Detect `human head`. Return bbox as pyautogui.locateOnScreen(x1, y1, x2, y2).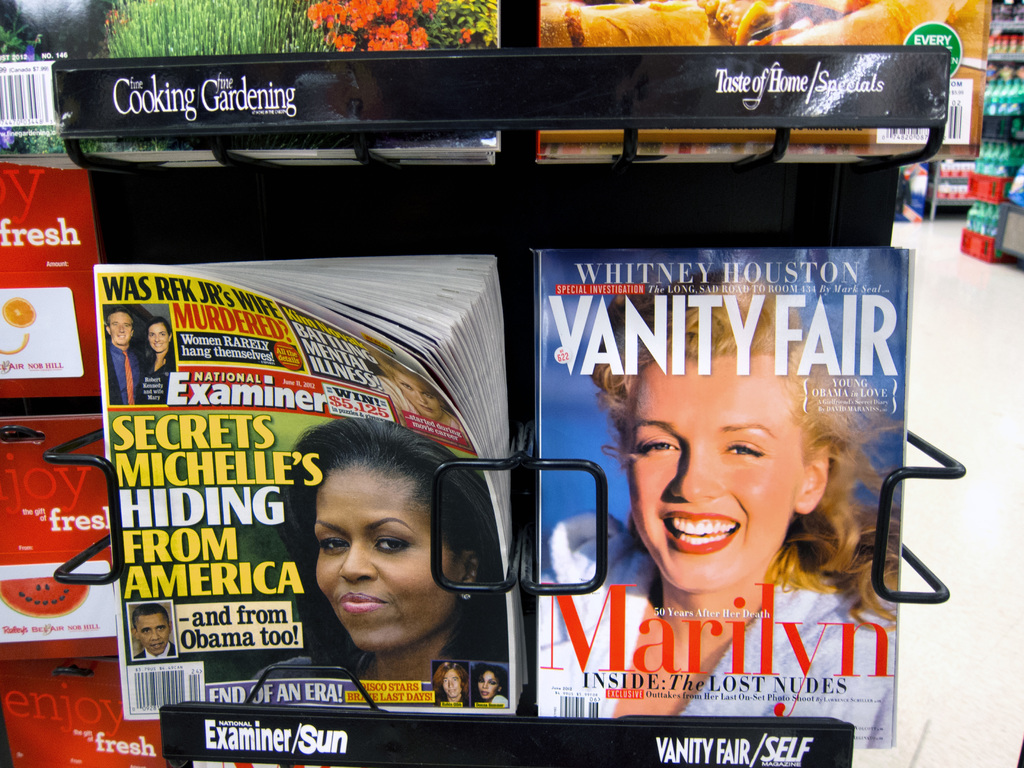
pyautogui.locateOnScreen(132, 605, 173, 655).
